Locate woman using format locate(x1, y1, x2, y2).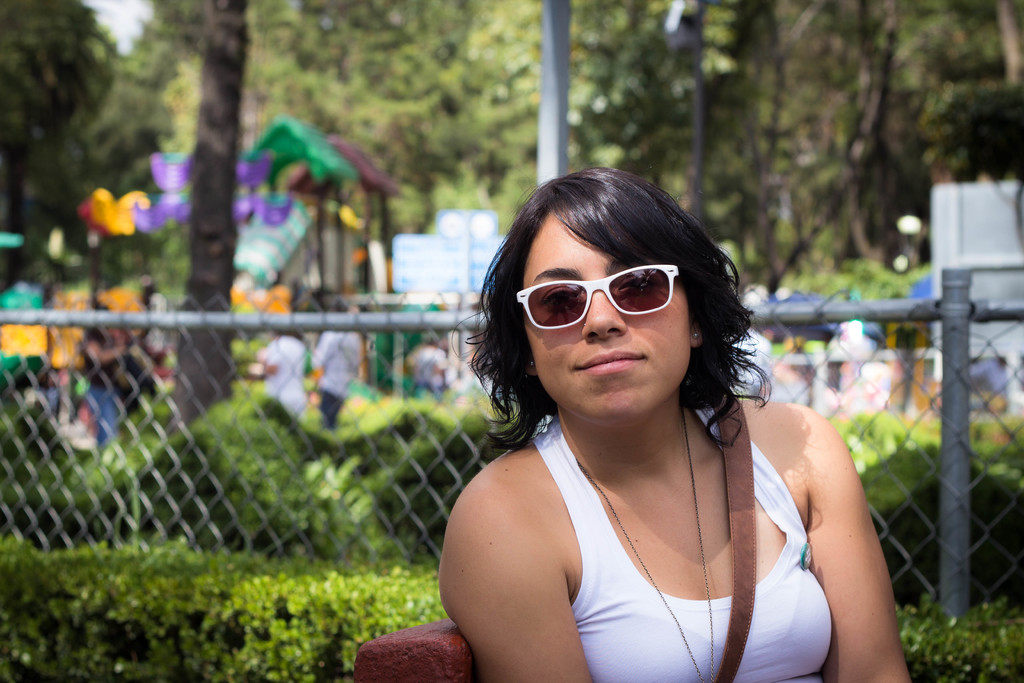
locate(410, 164, 876, 676).
